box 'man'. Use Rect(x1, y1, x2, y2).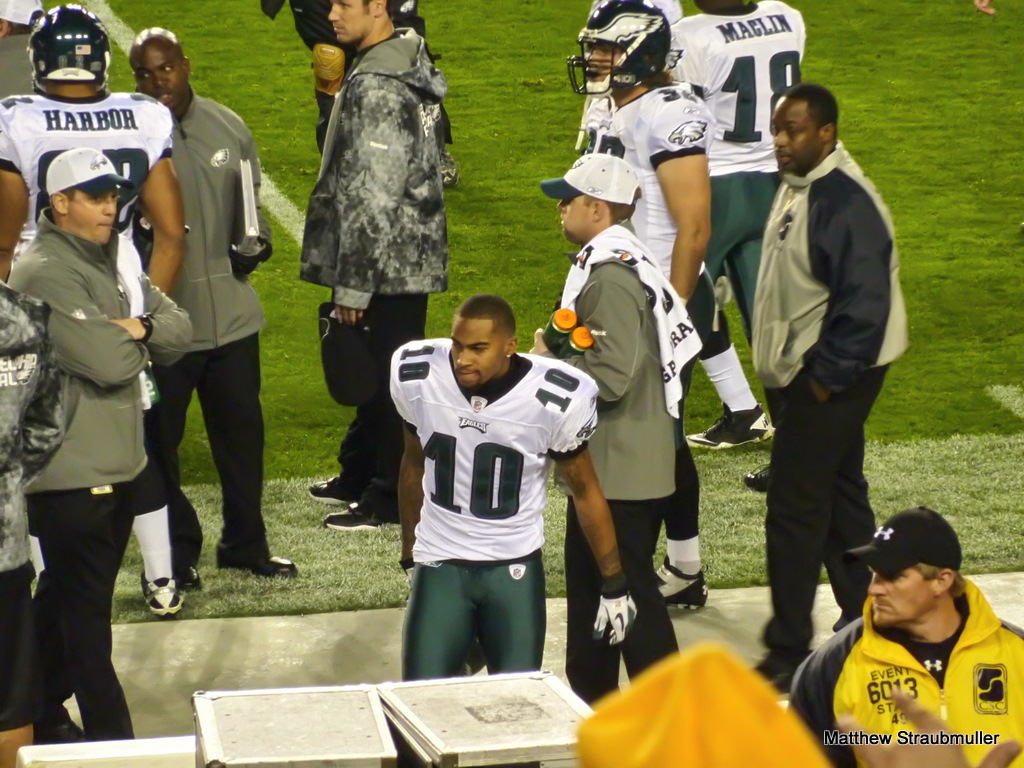
Rect(0, 6, 185, 614).
